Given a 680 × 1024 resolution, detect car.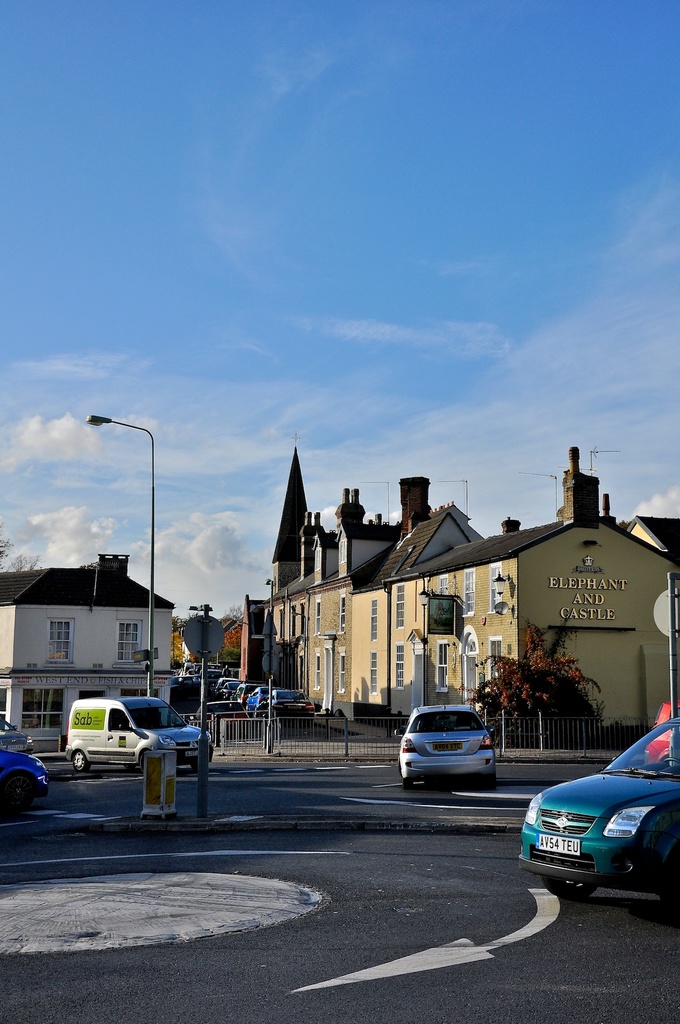
locate(644, 695, 679, 767).
